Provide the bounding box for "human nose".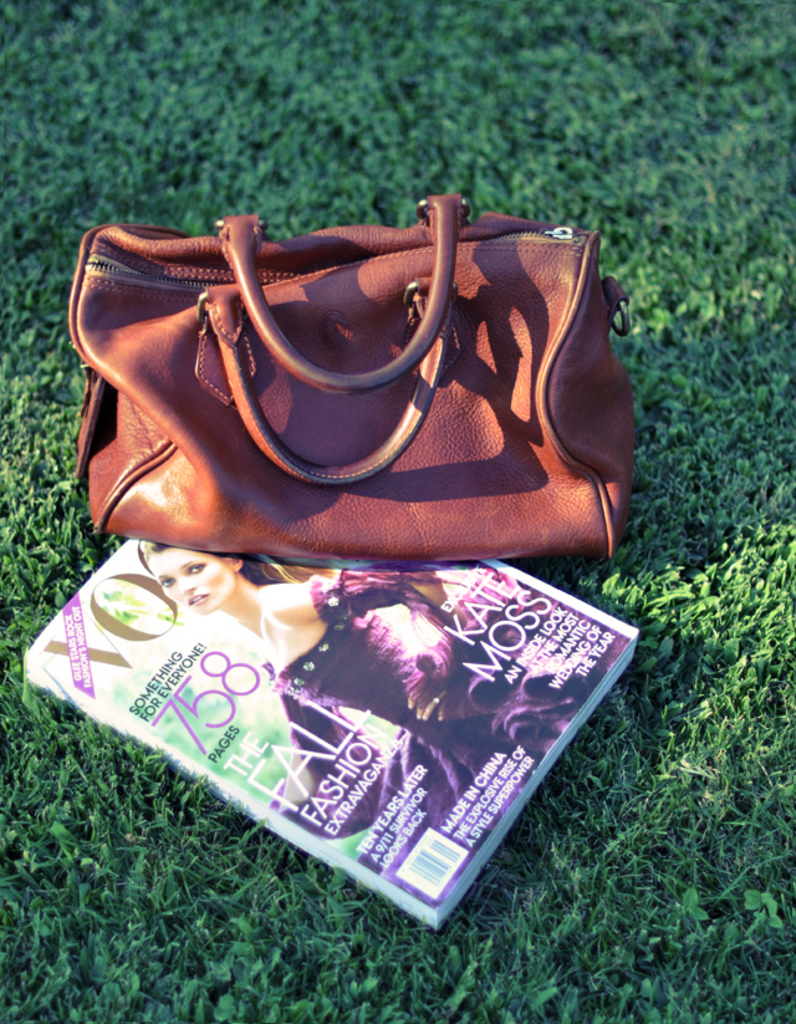
<box>178,576,195,595</box>.
